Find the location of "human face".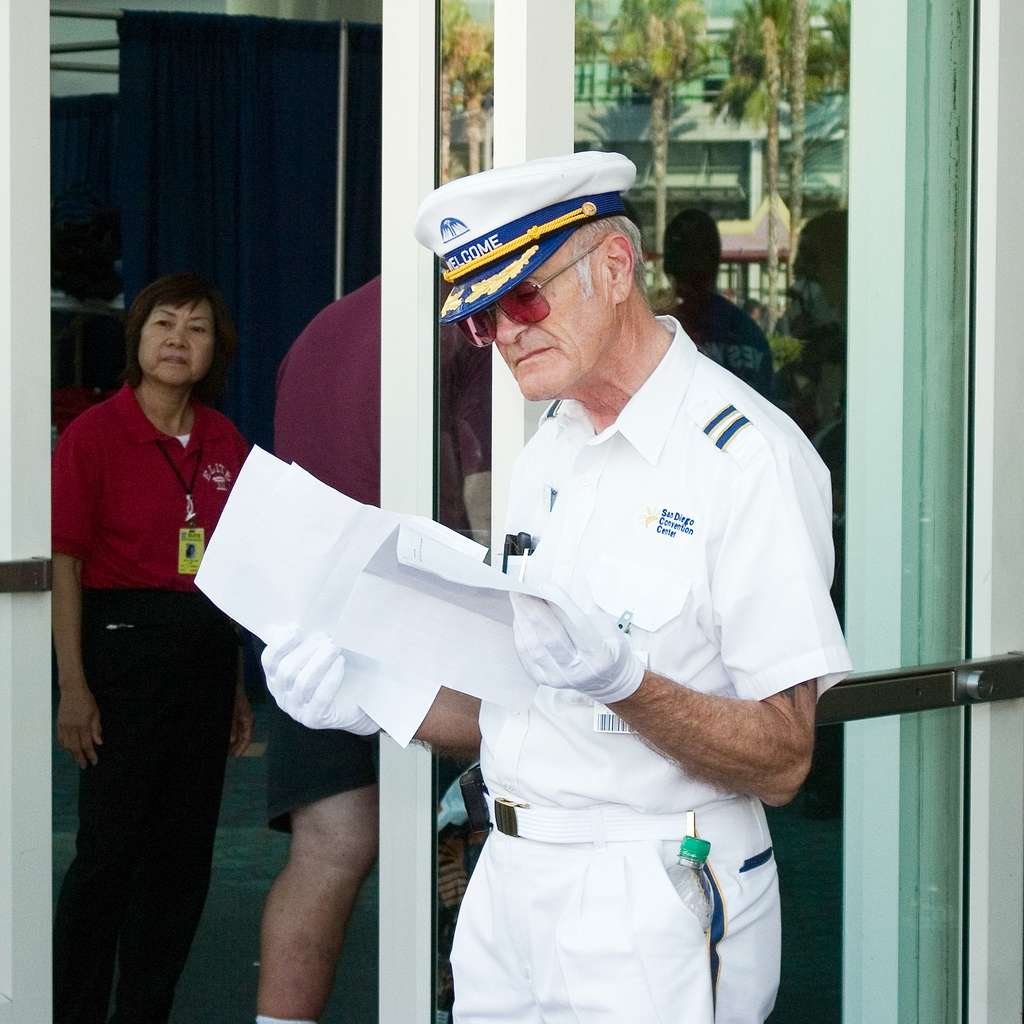
Location: l=481, t=259, r=612, b=399.
